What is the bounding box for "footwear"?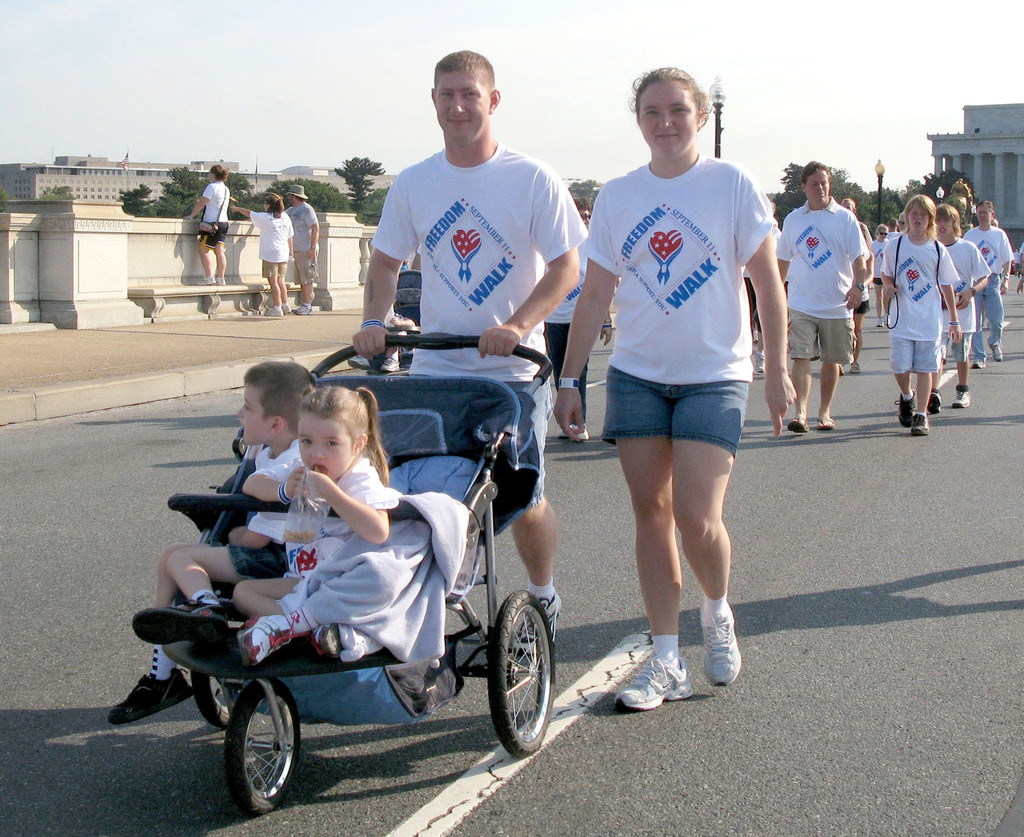
[699,599,742,687].
